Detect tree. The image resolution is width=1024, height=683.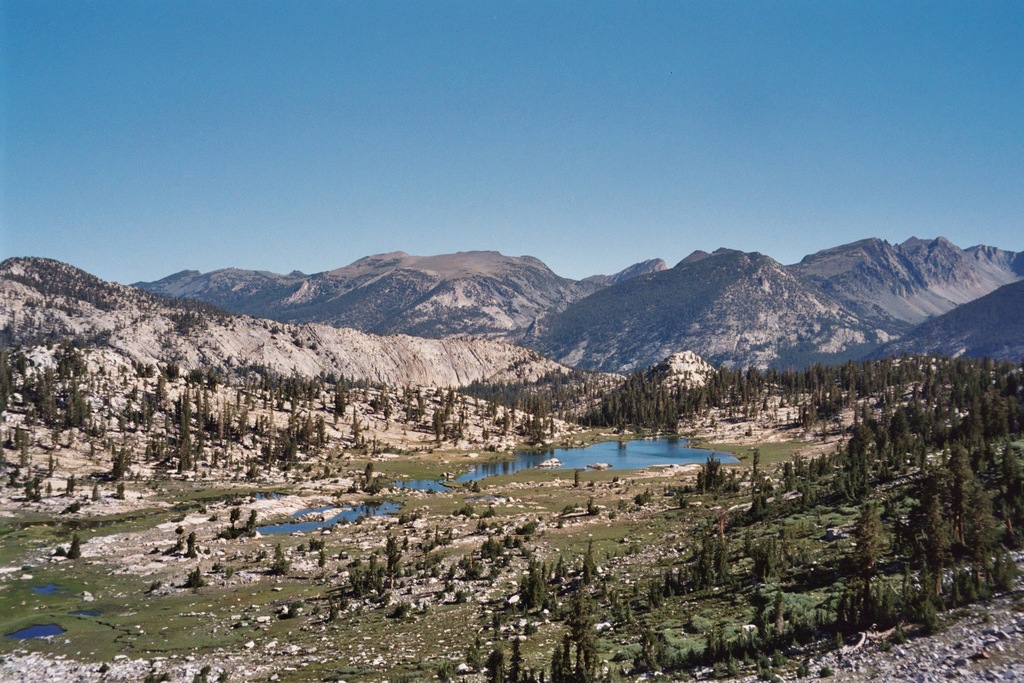
(left=267, top=543, right=289, bottom=576).
